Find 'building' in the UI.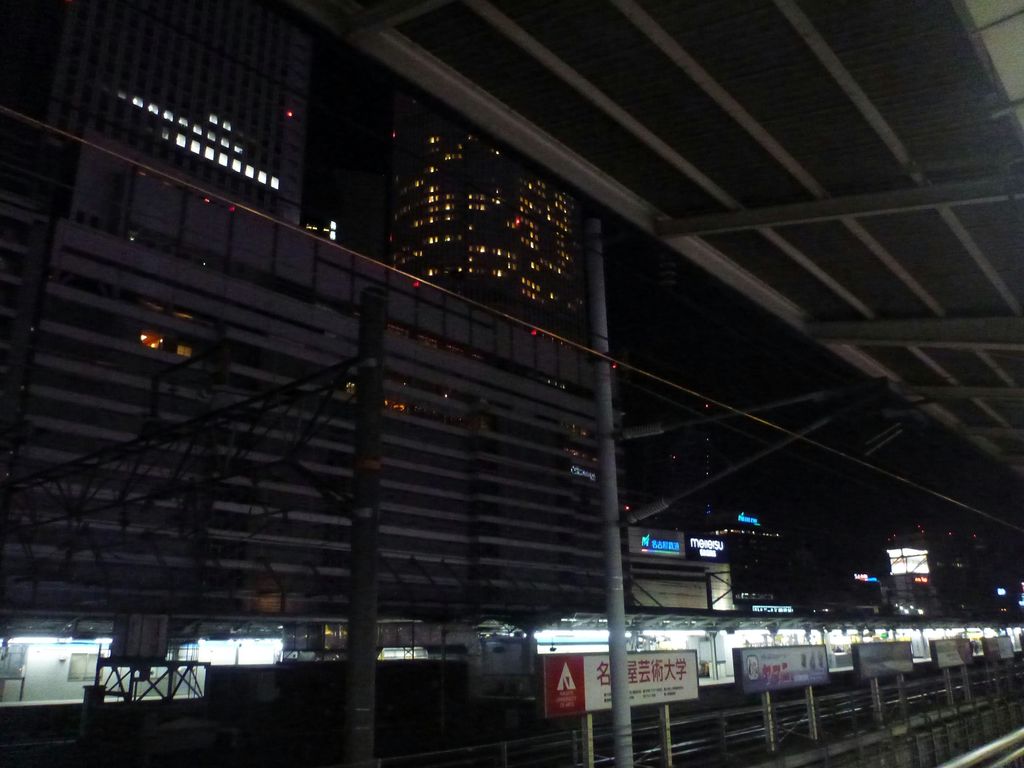
UI element at bbox=(699, 500, 797, 618).
